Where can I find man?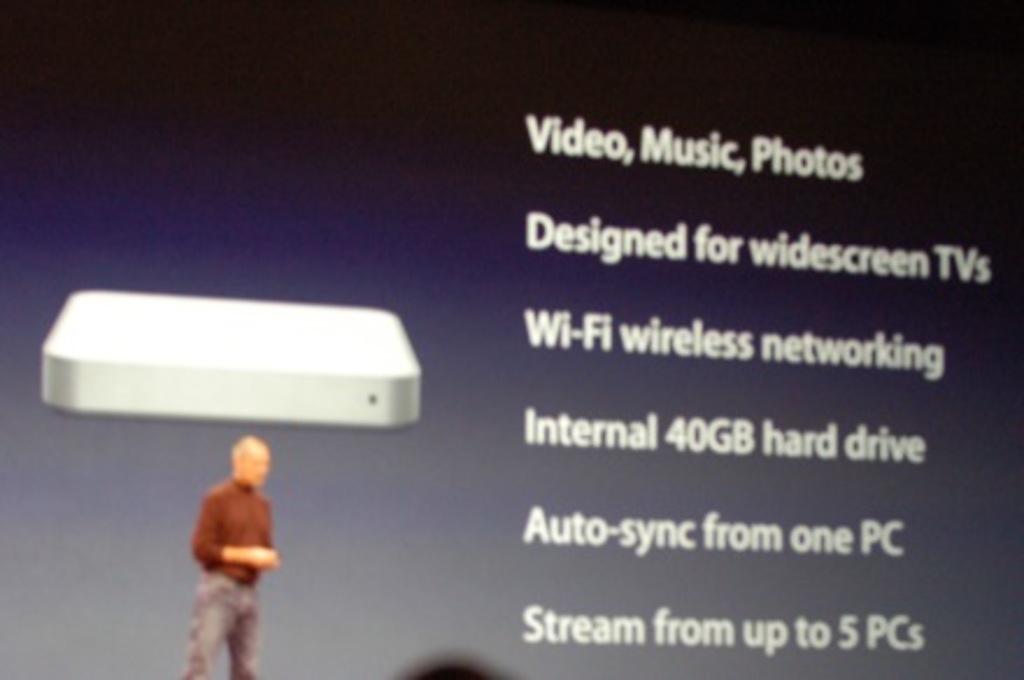
You can find it at l=170, t=442, r=284, b=654.
